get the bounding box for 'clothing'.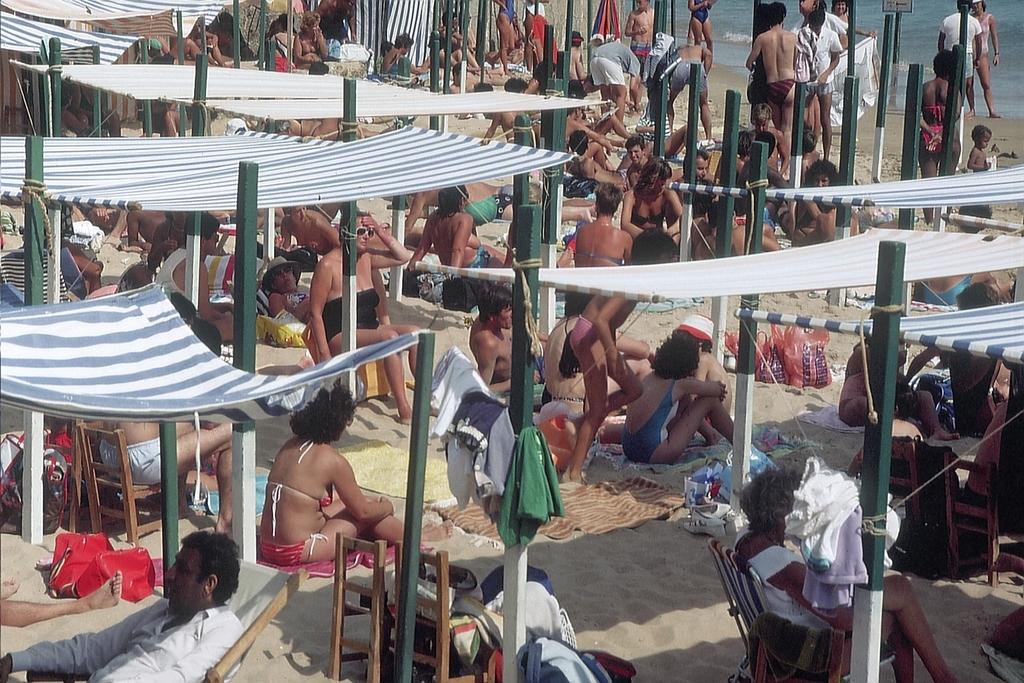
255, 531, 329, 570.
